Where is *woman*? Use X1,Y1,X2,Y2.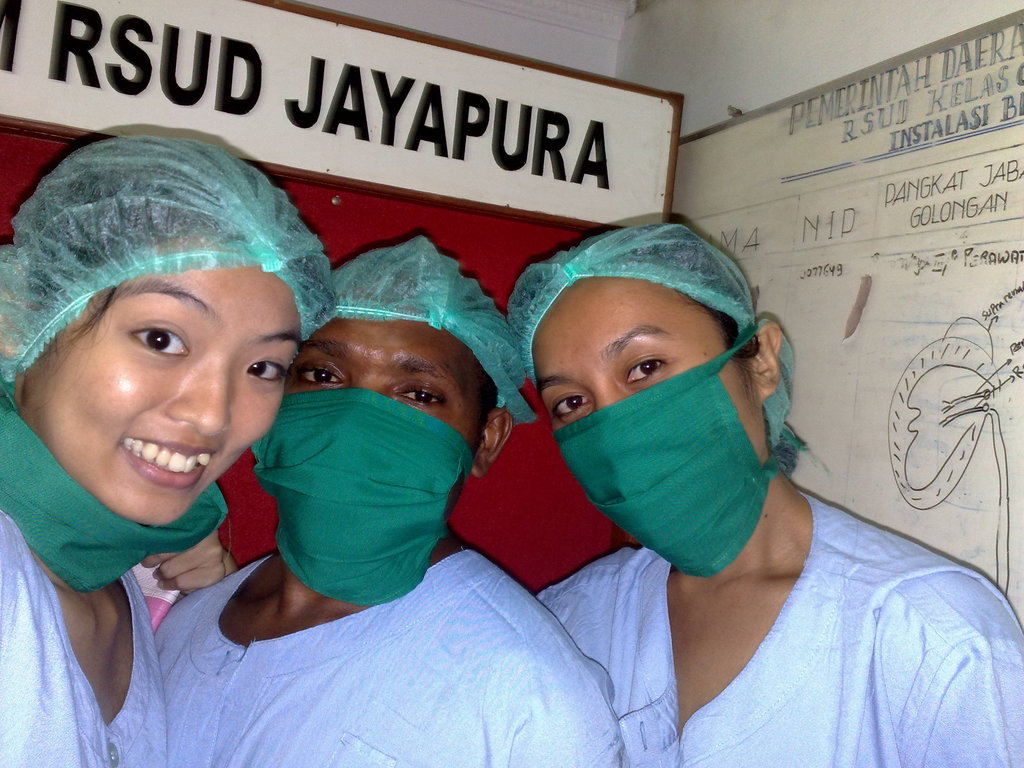
501,220,1023,767.
